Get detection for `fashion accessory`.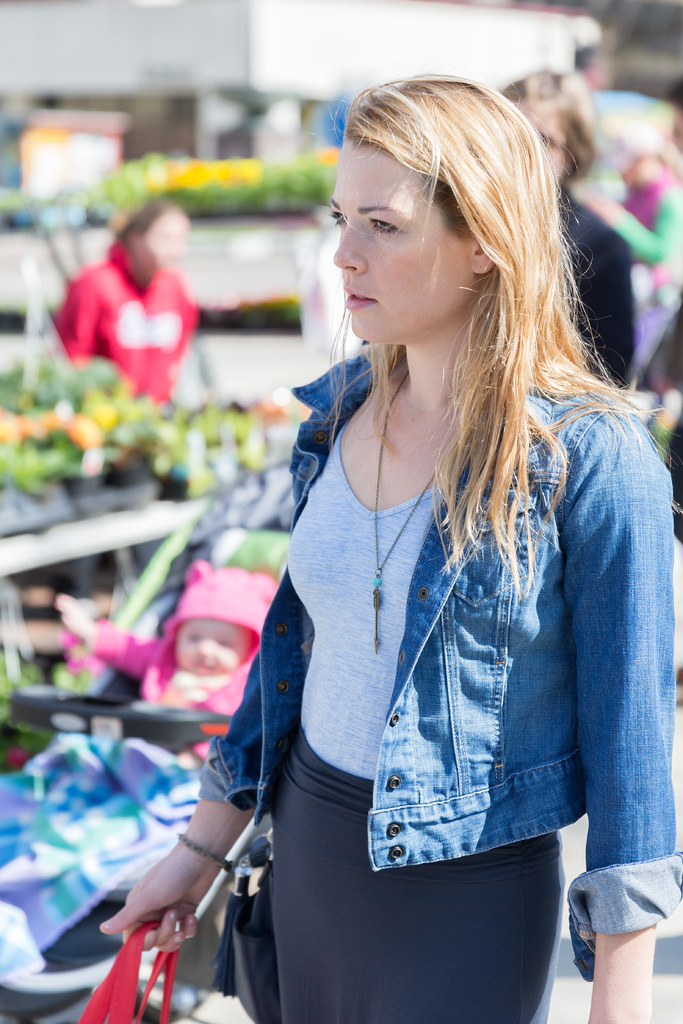
Detection: 370, 365, 461, 652.
